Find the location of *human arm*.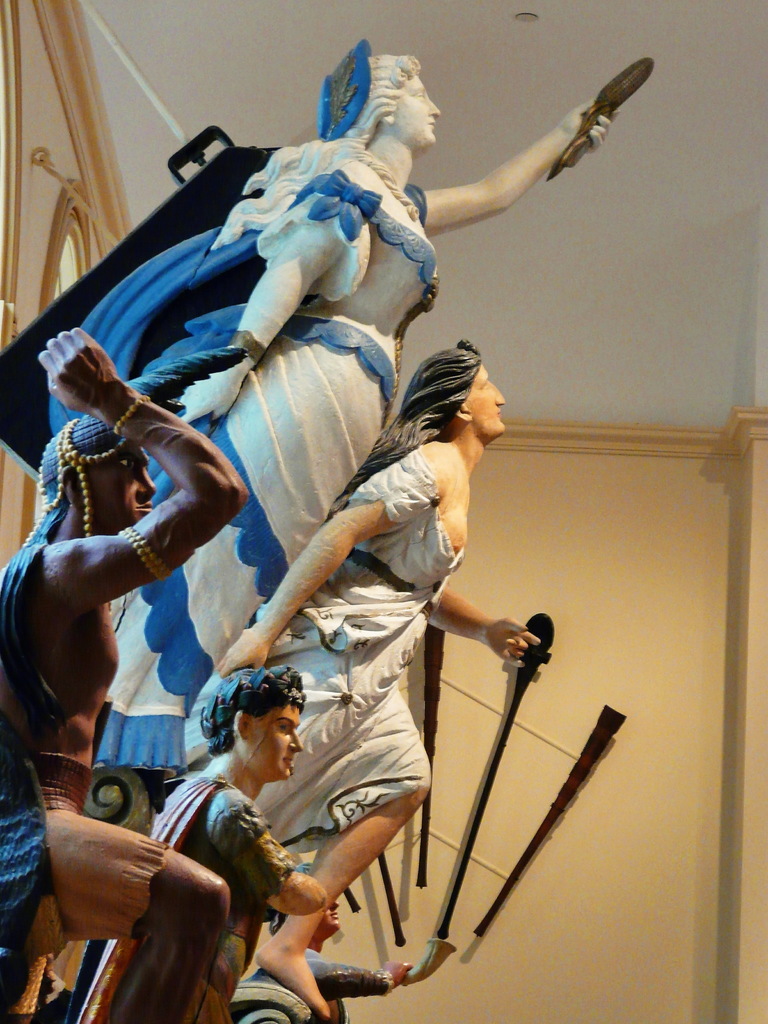
Location: [x1=202, y1=442, x2=435, y2=682].
